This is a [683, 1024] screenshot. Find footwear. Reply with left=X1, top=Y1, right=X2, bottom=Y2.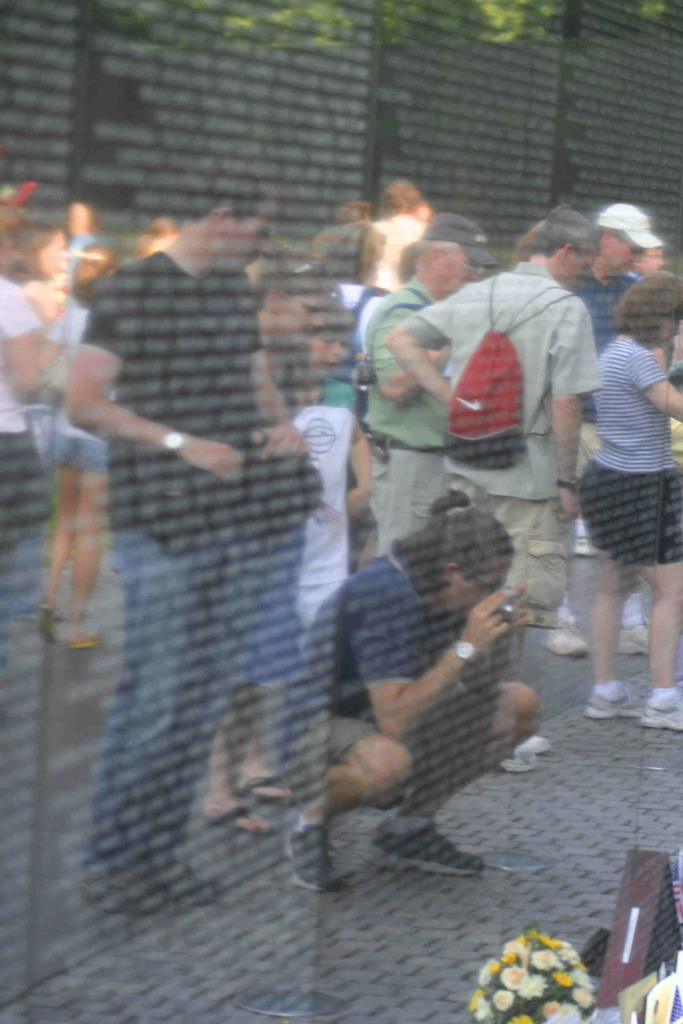
left=153, top=853, right=215, bottom=902.
